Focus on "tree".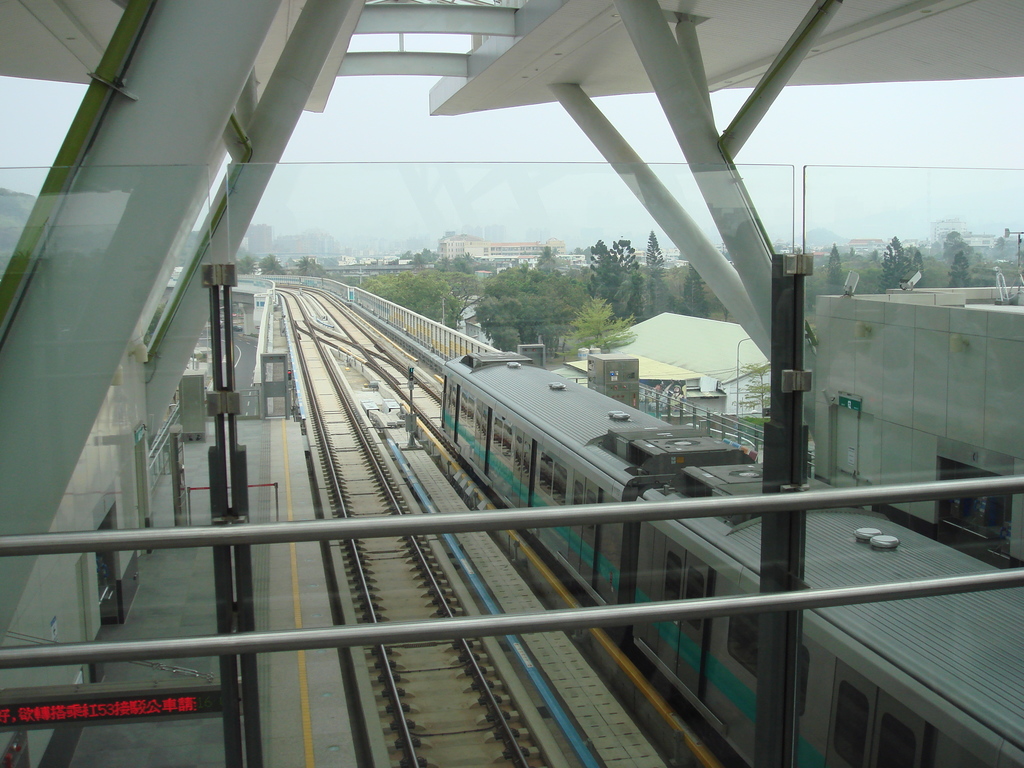
Focused at (646, 228, 673, 321).
